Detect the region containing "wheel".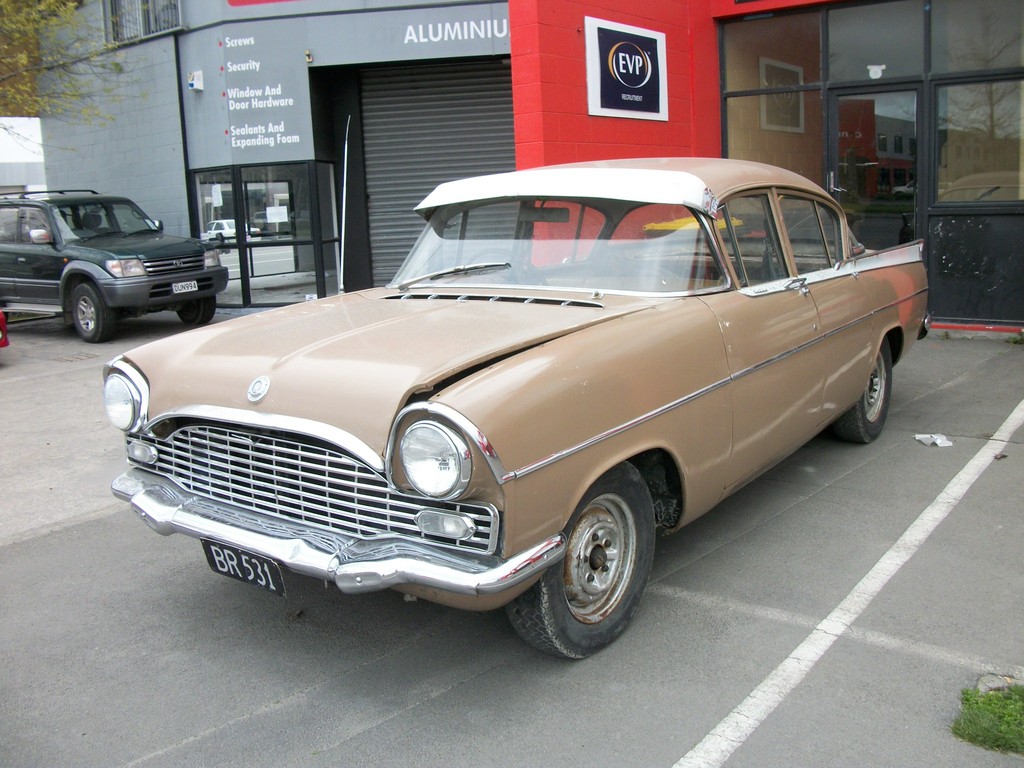
detection(835, 335, 889, 447).
